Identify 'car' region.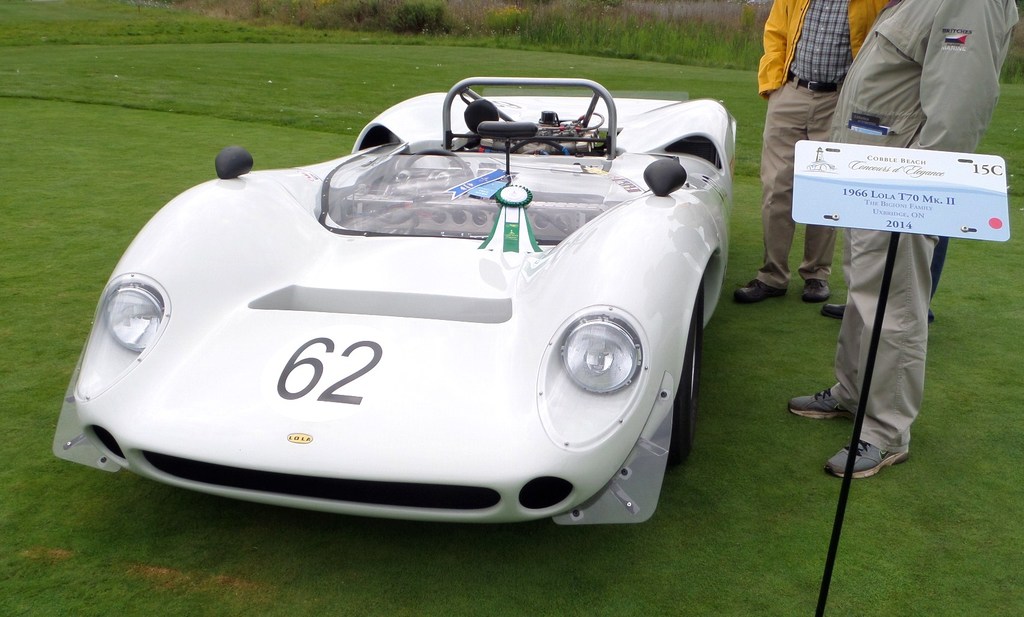
Region: (51, 76, 739, 526).
